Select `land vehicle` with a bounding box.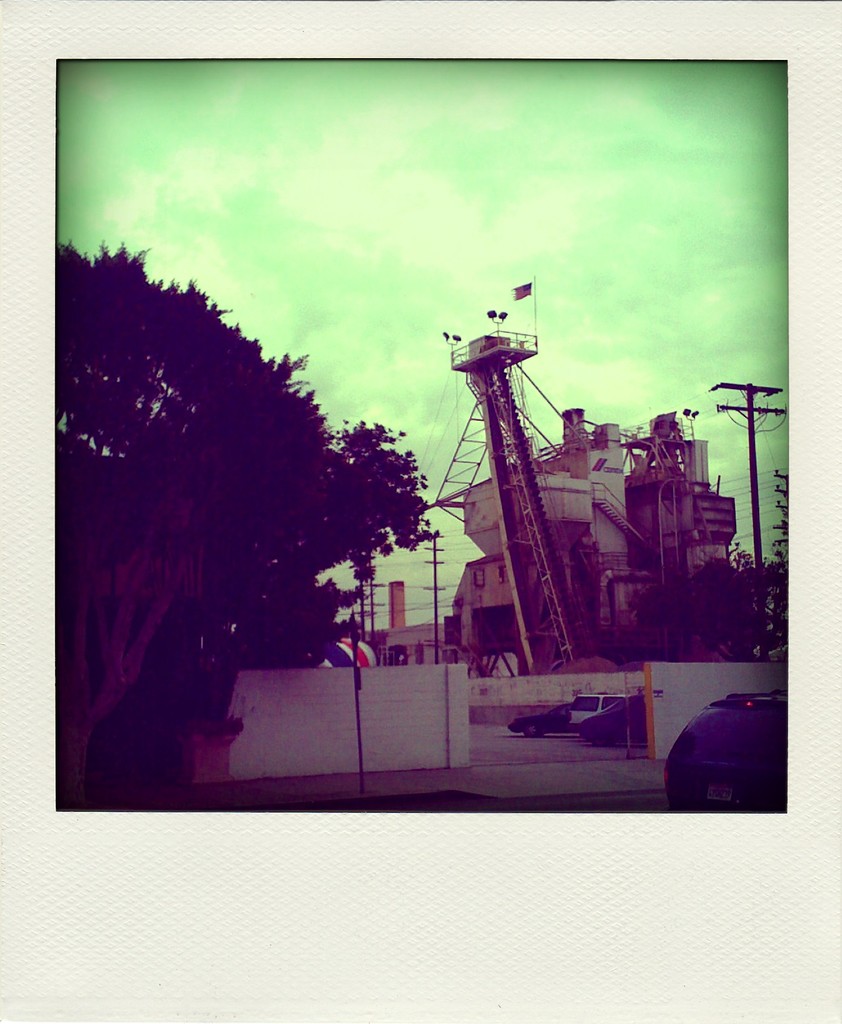
region(585, 693, 655, 739).
